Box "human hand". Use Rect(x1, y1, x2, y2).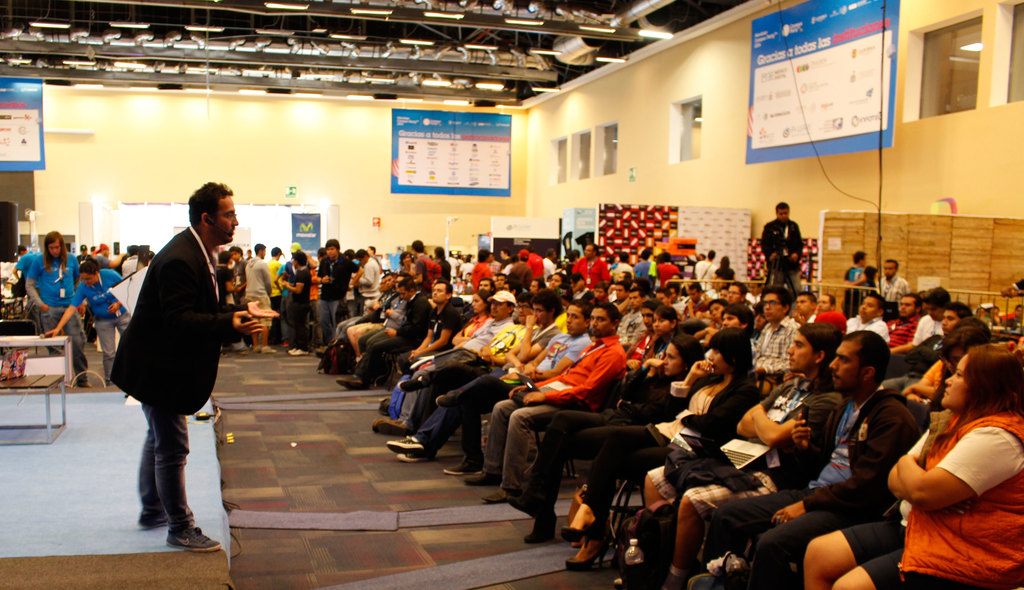
Rect(708, 328, 721, 331).
